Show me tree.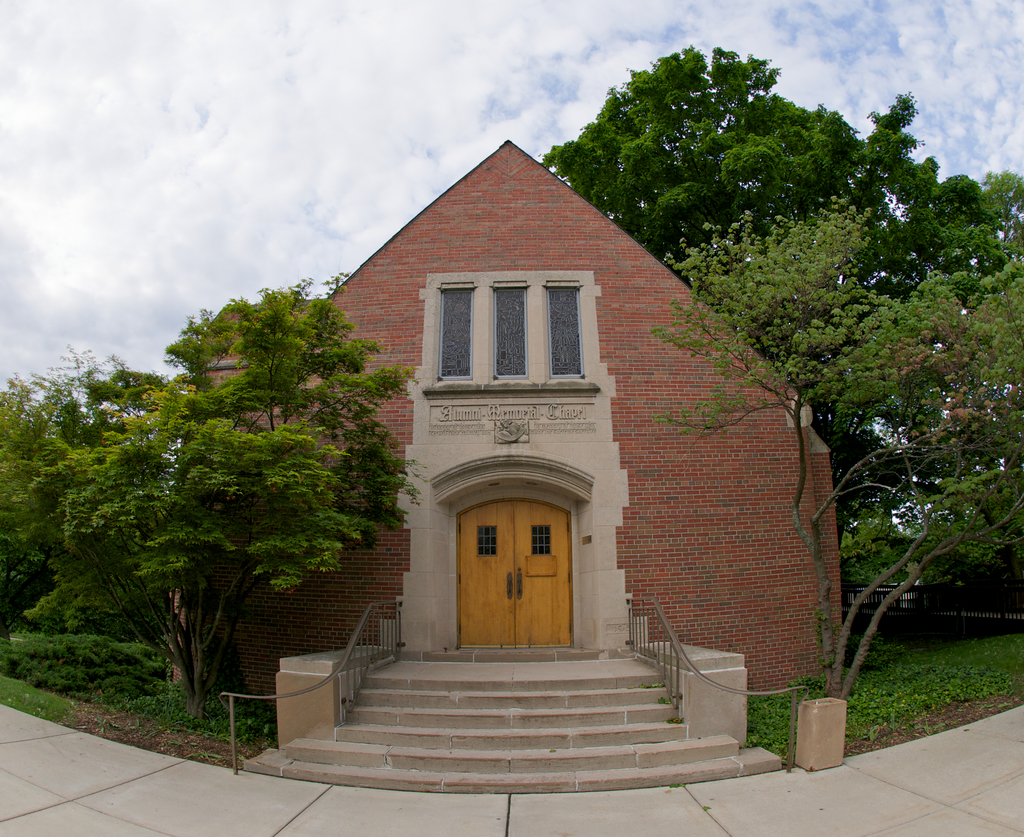
tree is here: locate(72, 263, 428, 719).
